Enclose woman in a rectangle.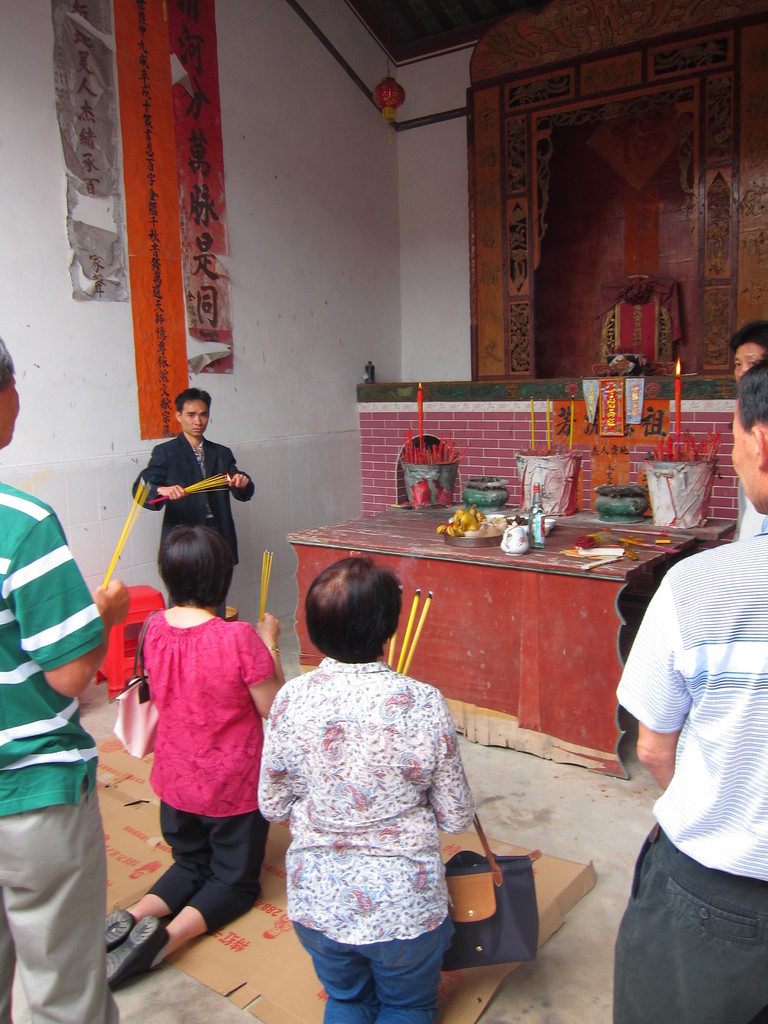
{"left": 98, "top": 516, "right": 289, "bottom": 994}.
